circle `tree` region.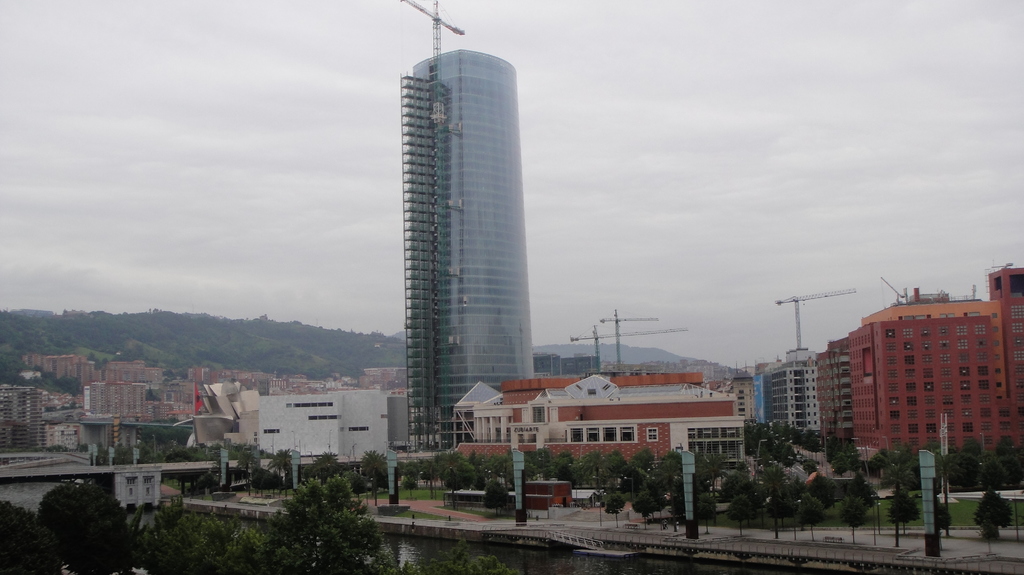
Region: [x1=266, y1=466, x2=371, y2=555].
